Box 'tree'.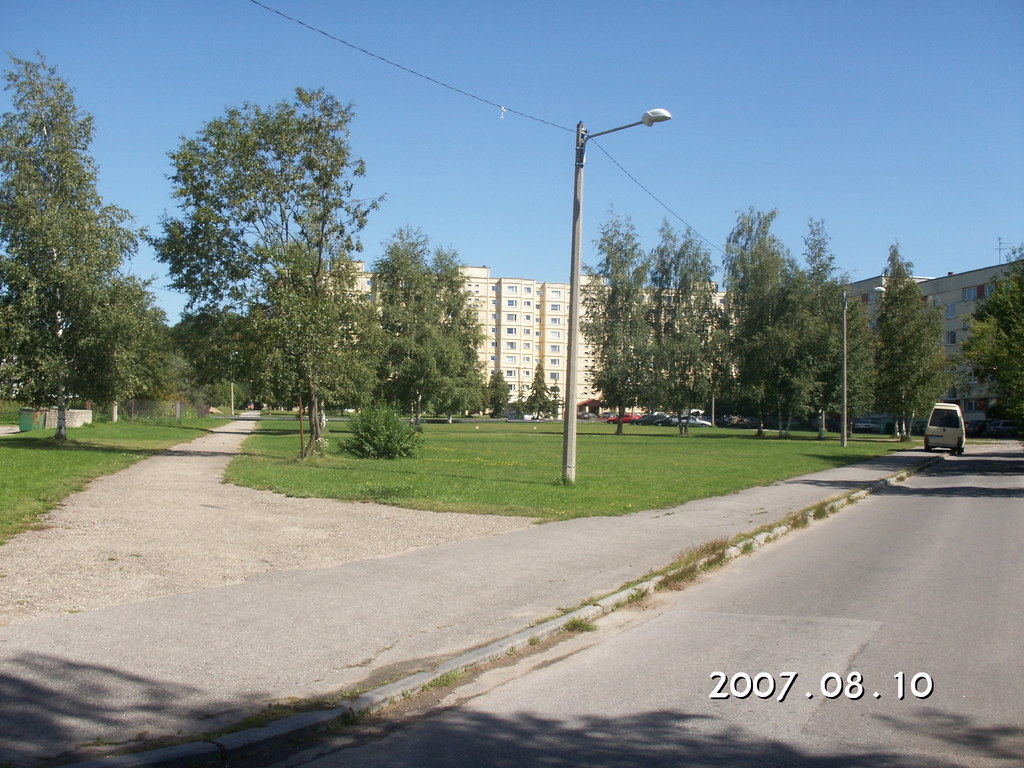
<bbox>964, 246, 1023, 426</bbox>.
